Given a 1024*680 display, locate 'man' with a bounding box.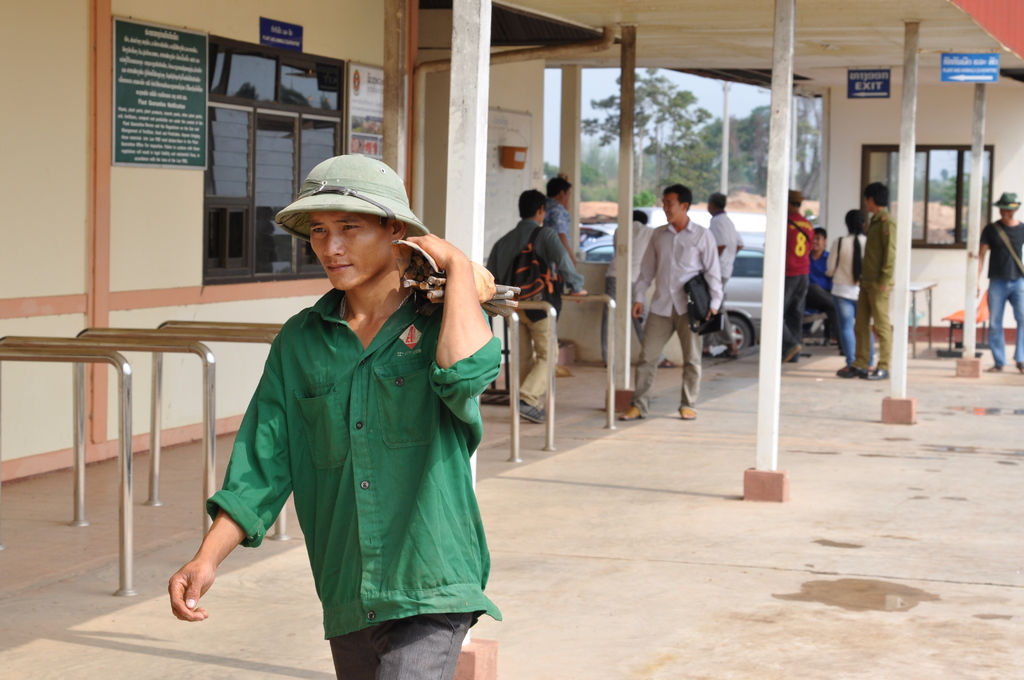
Located: x1=637 y1=177 x2=730 y2=407.
